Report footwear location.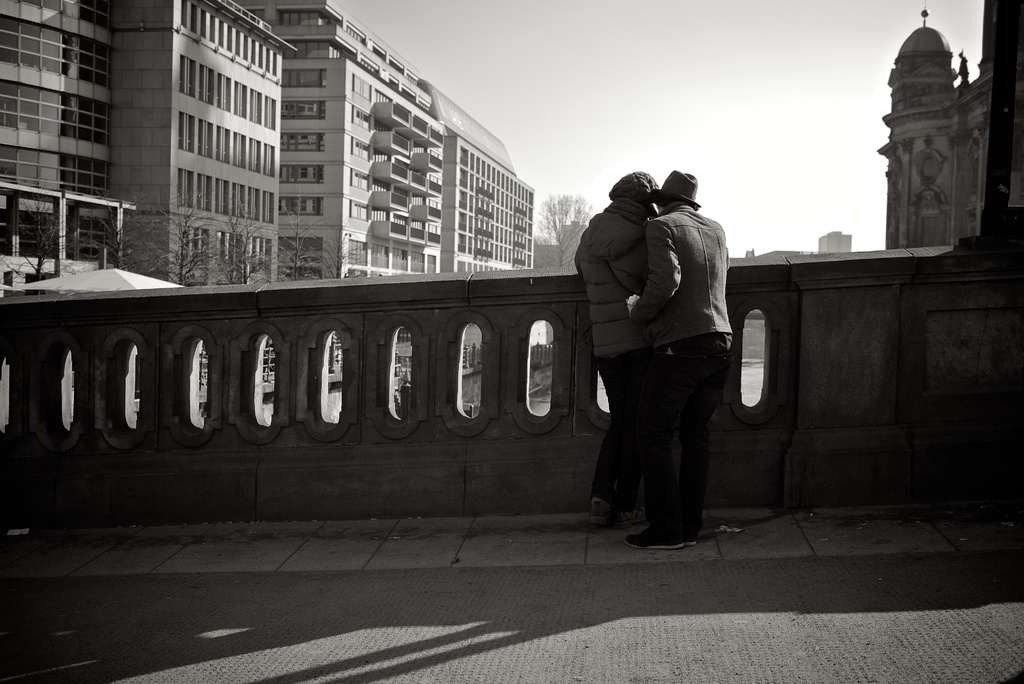
Report: 589:502:623:527.
